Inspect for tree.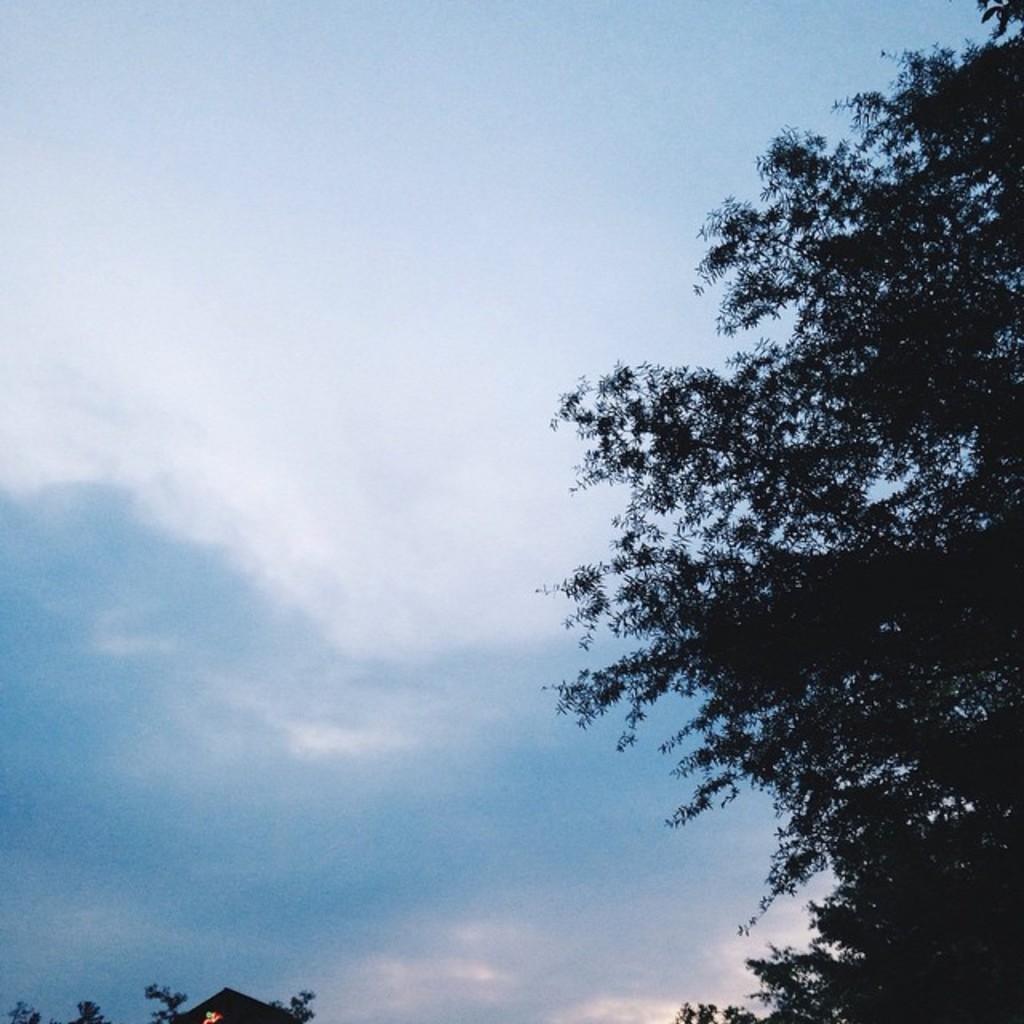
Inspection: (x1=0, y1=978, x2=317, y2=1022).
